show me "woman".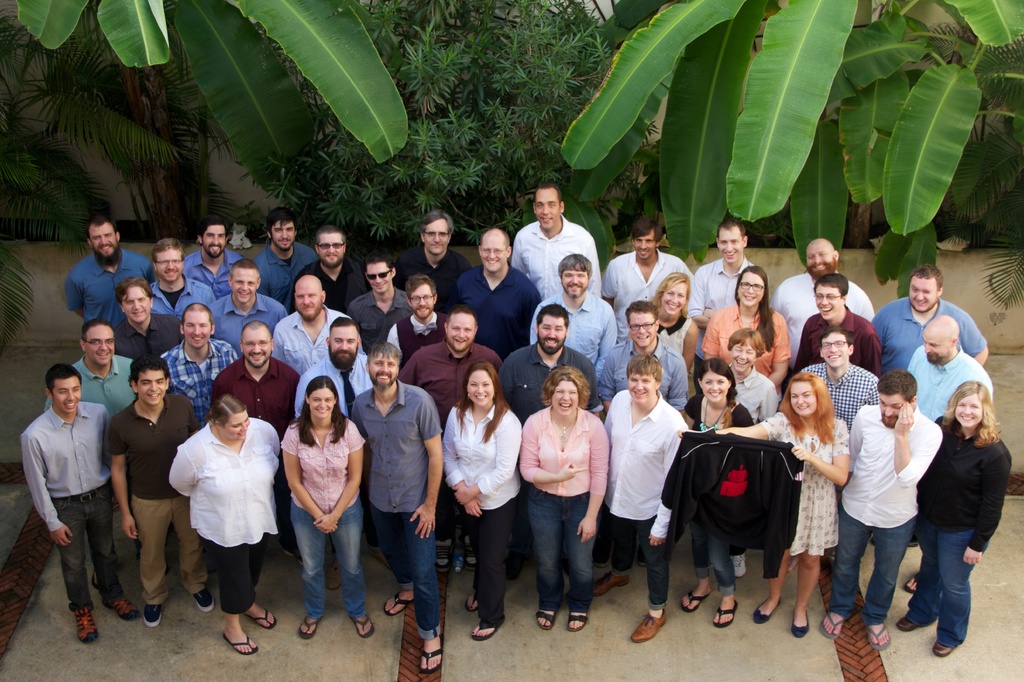
"woman" is here: (714,328,779,424).
